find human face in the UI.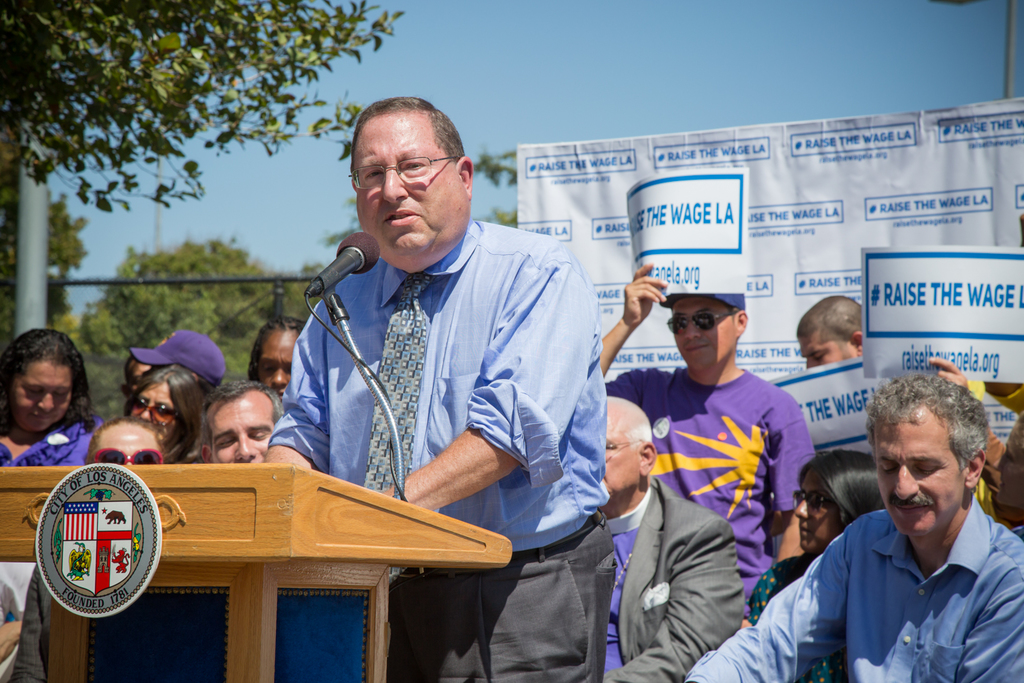
UI element at bbox=[796, 331, 851, 369].
